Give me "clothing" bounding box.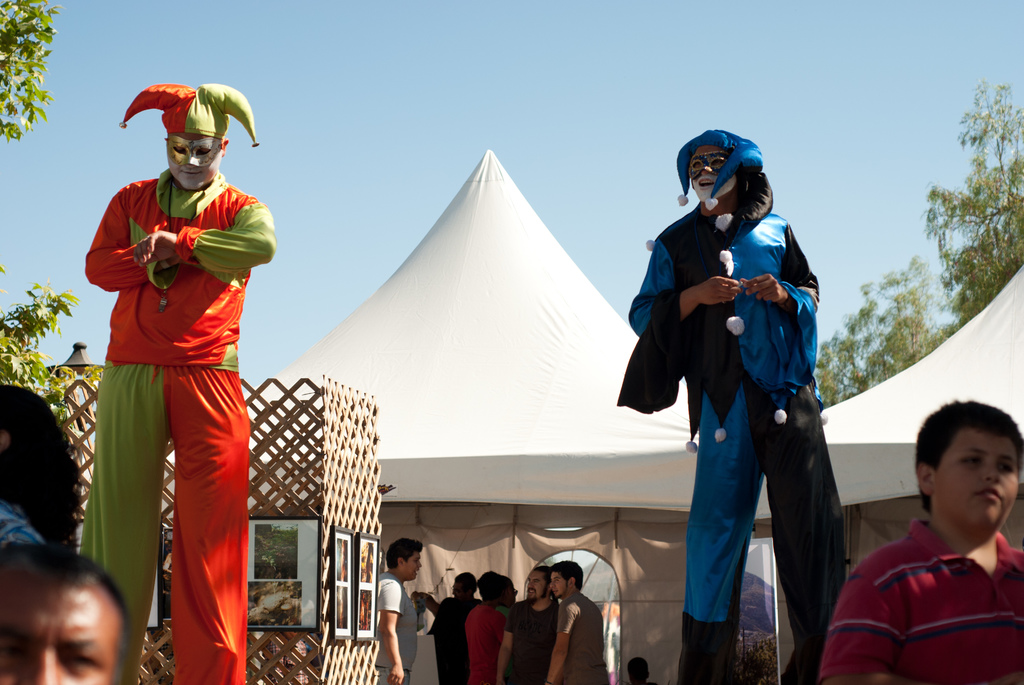
bbox=(617, 201, 848, 684).
